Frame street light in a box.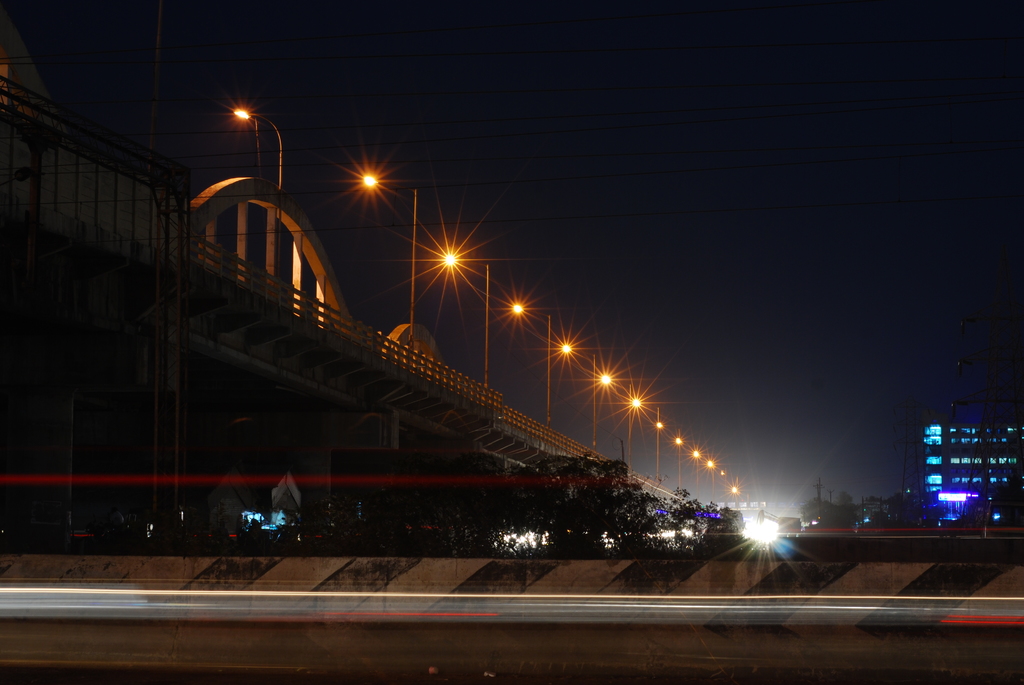
l=350, t=169, r=419, b=346.
